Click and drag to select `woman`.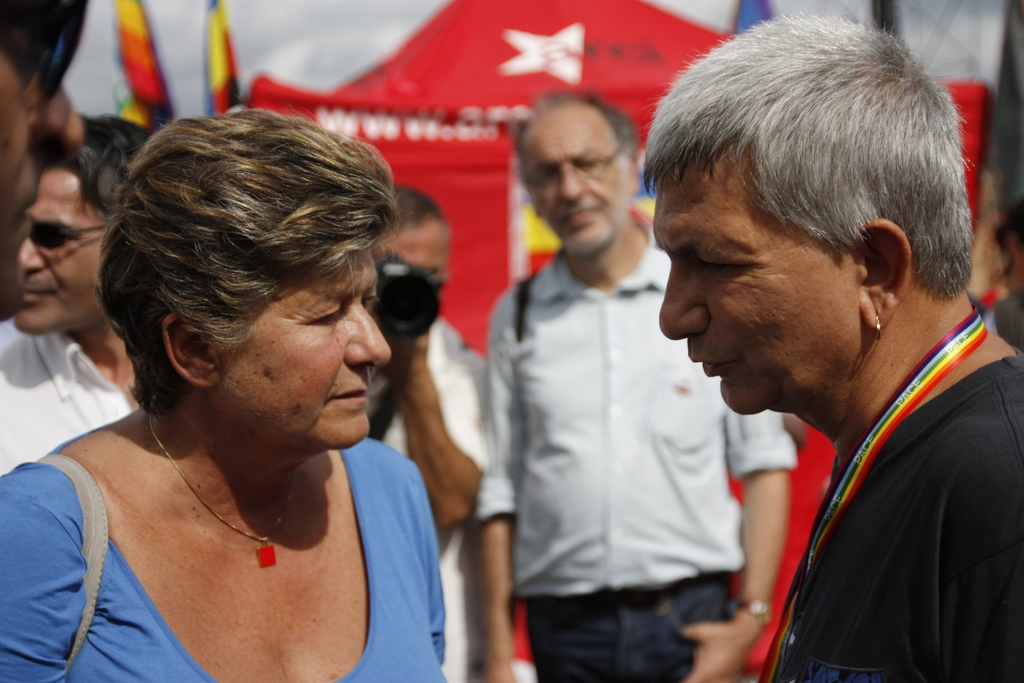
Selection: detection(645, 15, 1023, 682).
